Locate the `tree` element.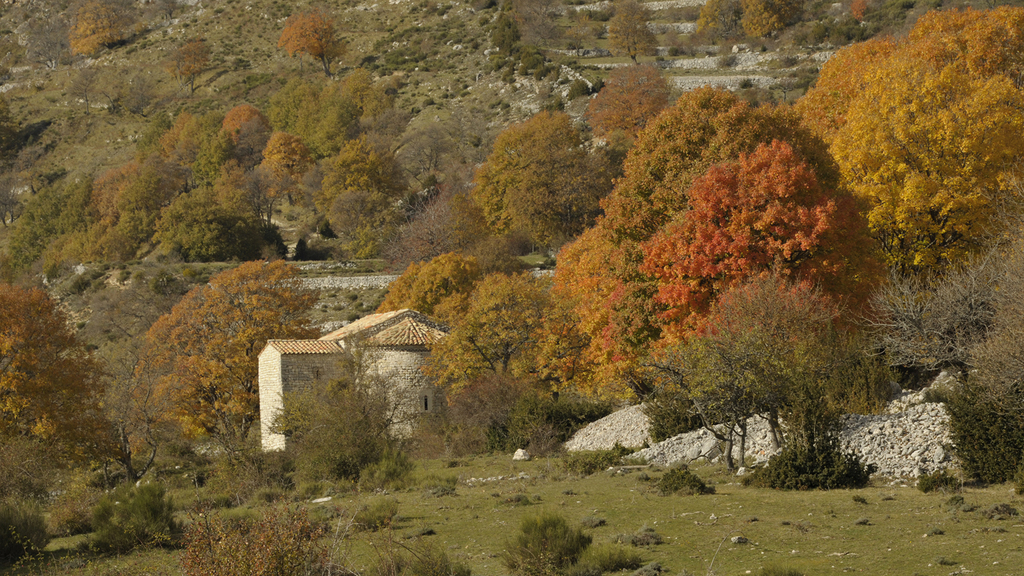
Element bbox: detection(845, 213, 1021, 495).
